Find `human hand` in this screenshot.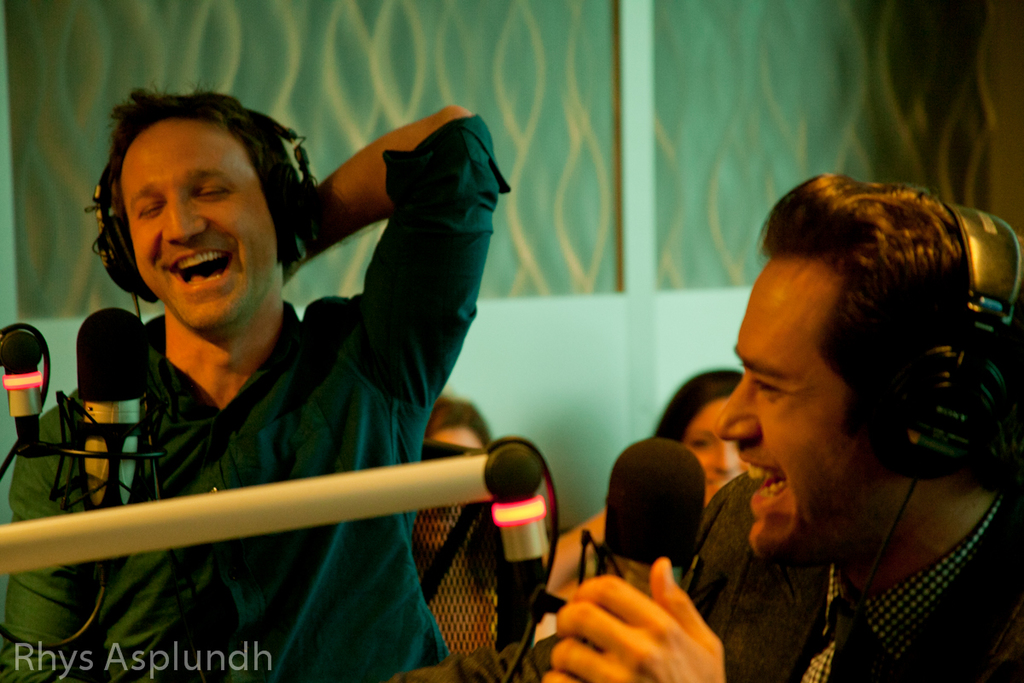
The bounding box for `human hand` is <box>563,571,721,663</box>.
